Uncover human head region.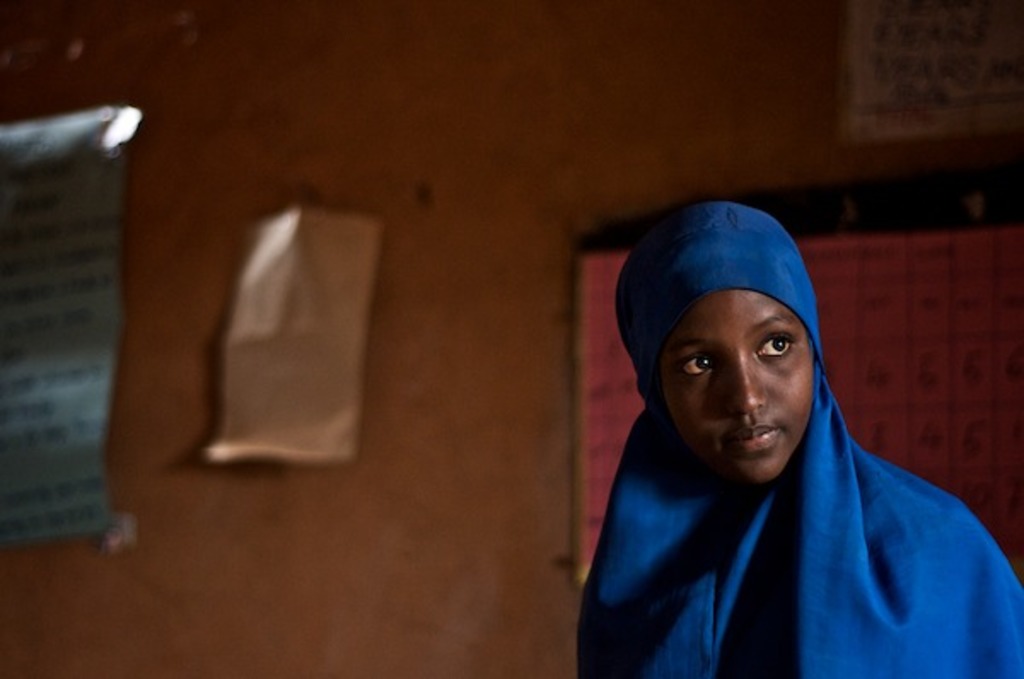
Uncovered: crop(638, 212, 857, 467).
